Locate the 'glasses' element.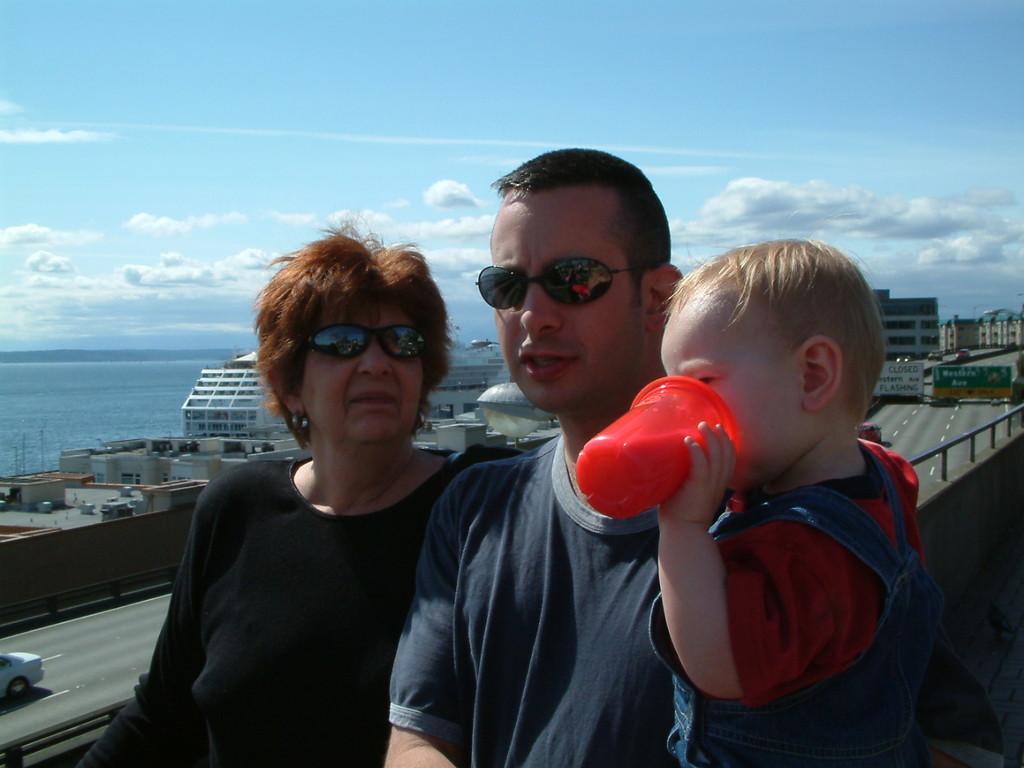
Element bbox: l=283, t=322, r=443, b=380.
